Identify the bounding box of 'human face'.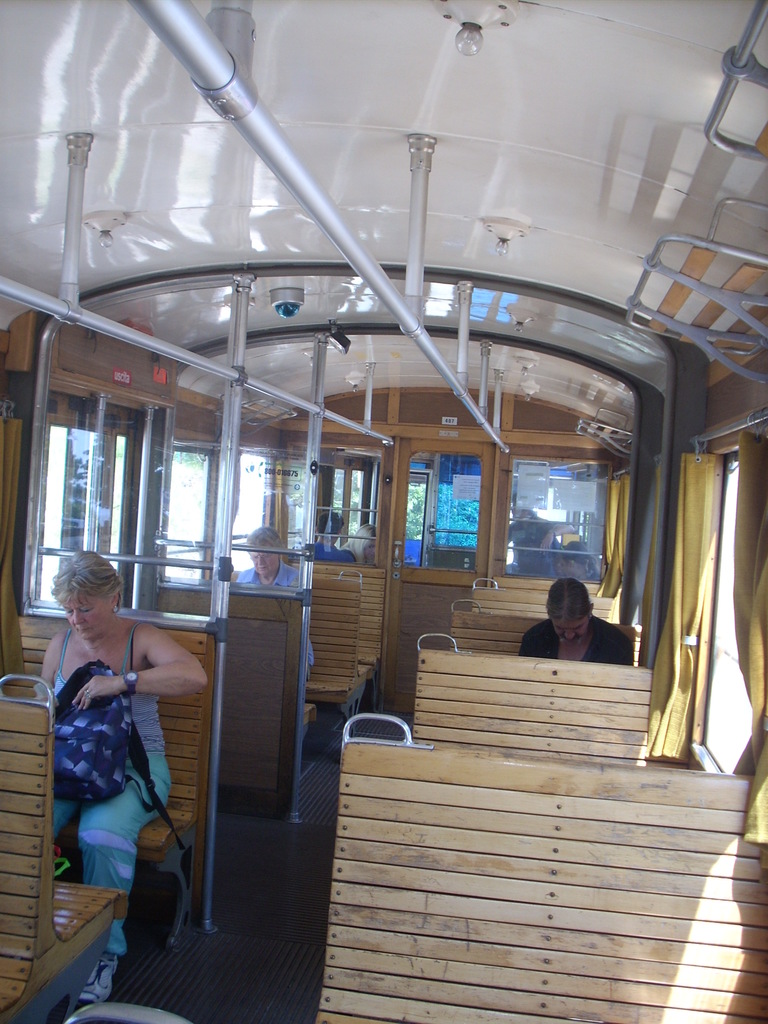
[x1=253, y1=552, x2=276, y2=577].
